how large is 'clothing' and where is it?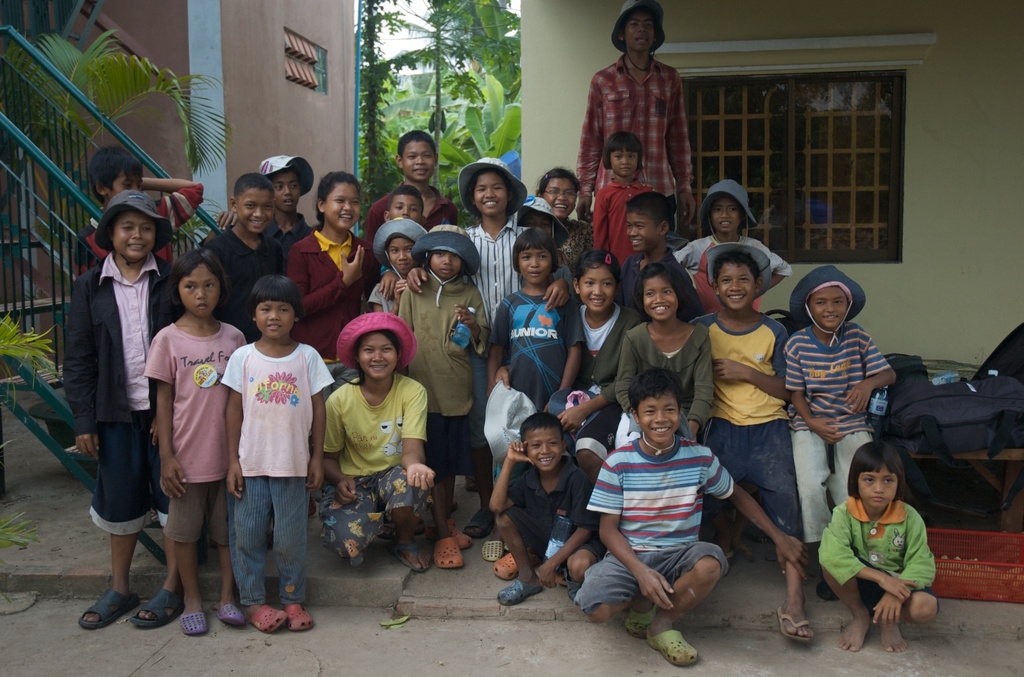
Bounding box: 360/182/457/282.
